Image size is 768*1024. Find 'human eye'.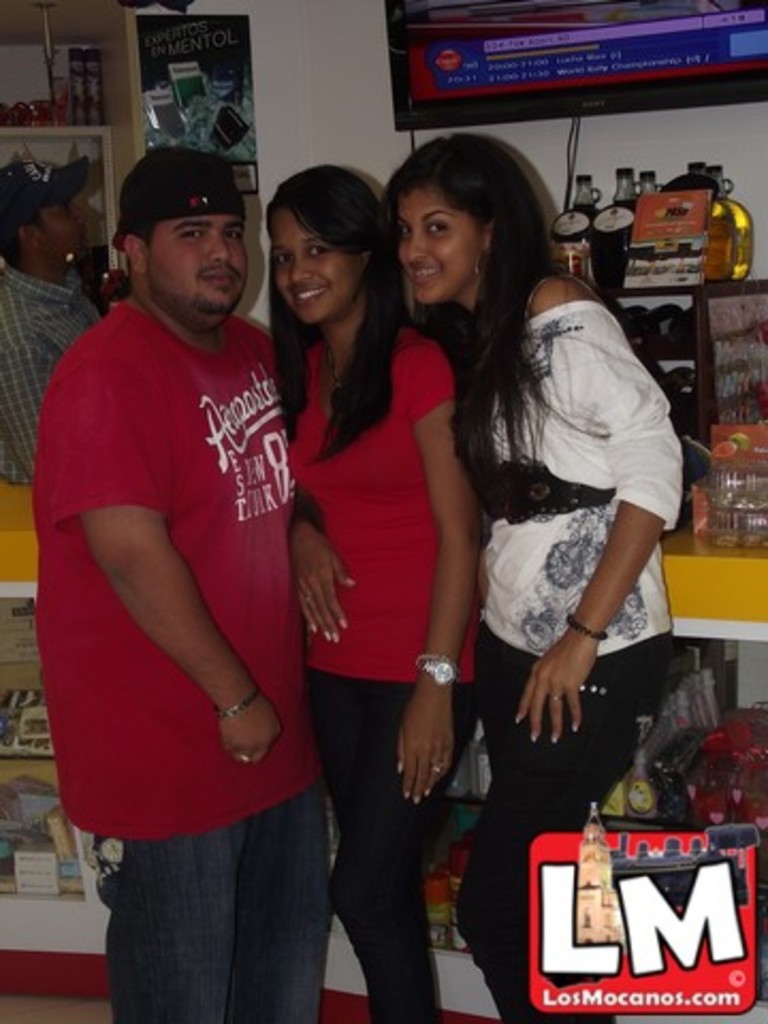
bbox=[273, 247, 288, 269].
